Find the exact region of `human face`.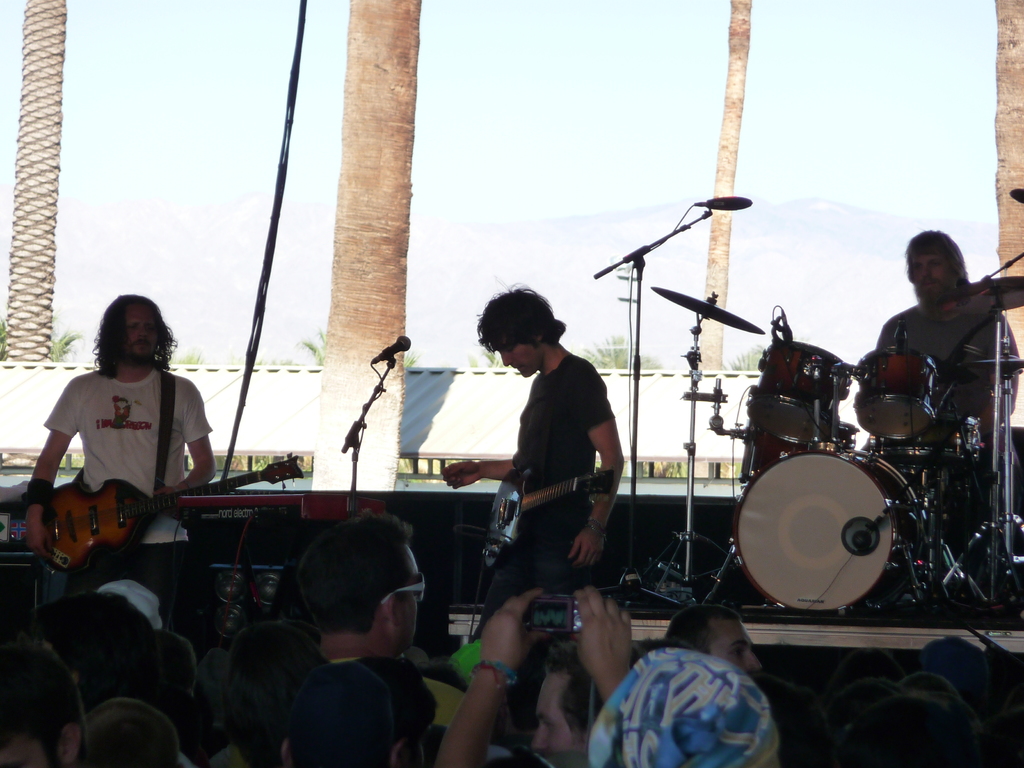
Exact region: {"x1": 114, "y1": 298, "x2": 170, "y2": 365}.
